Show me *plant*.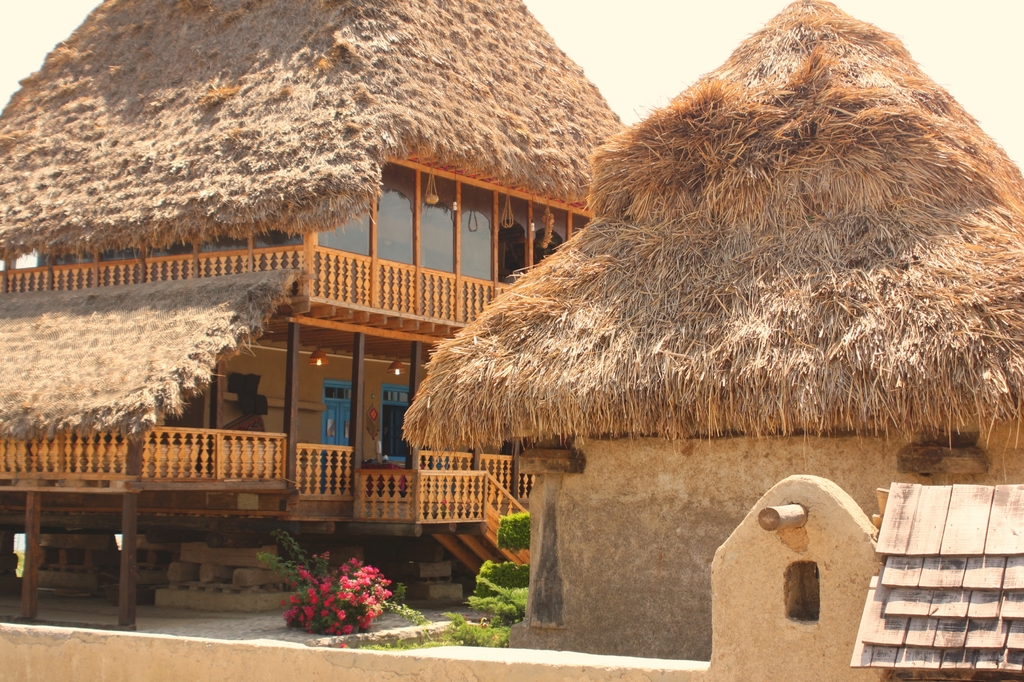
*plant* is here: 336,606,516,646.
